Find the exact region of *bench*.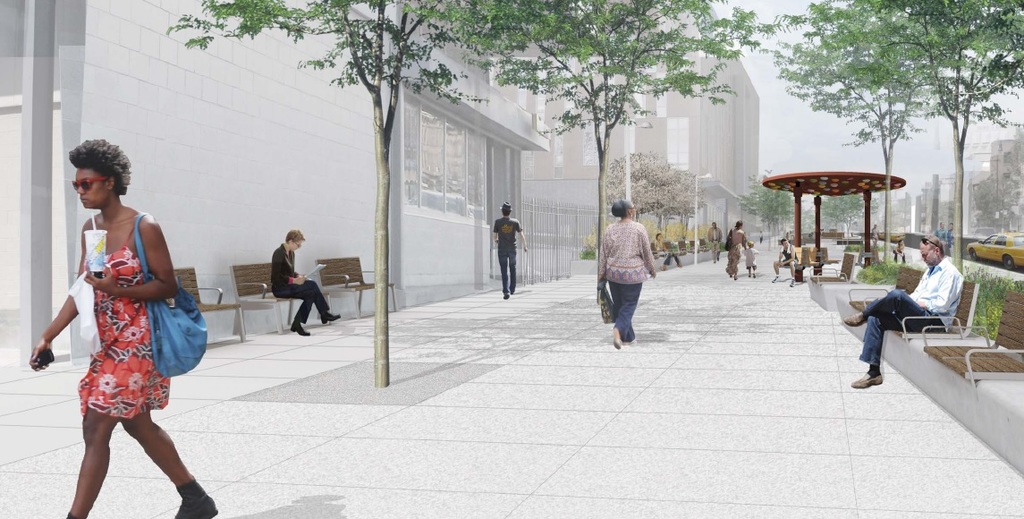
Exact region: left=845, top=261, right=980, bottom=338.
